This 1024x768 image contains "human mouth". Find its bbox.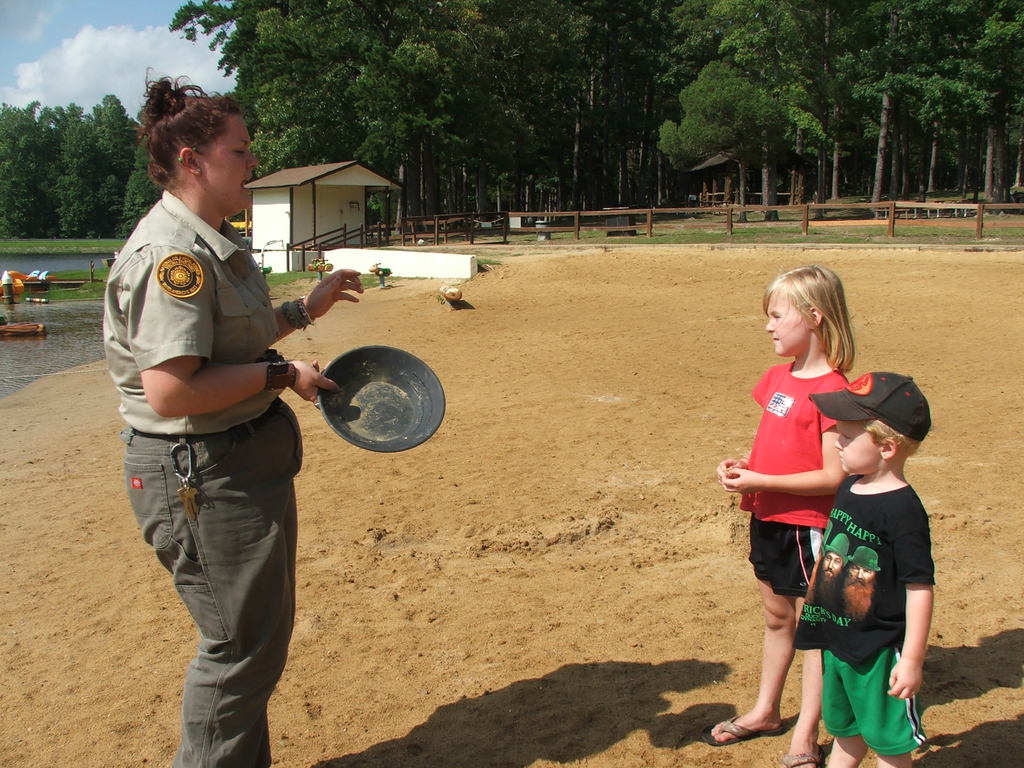
pyautogui.locateOnScreen(241, 175, 252, 190).
